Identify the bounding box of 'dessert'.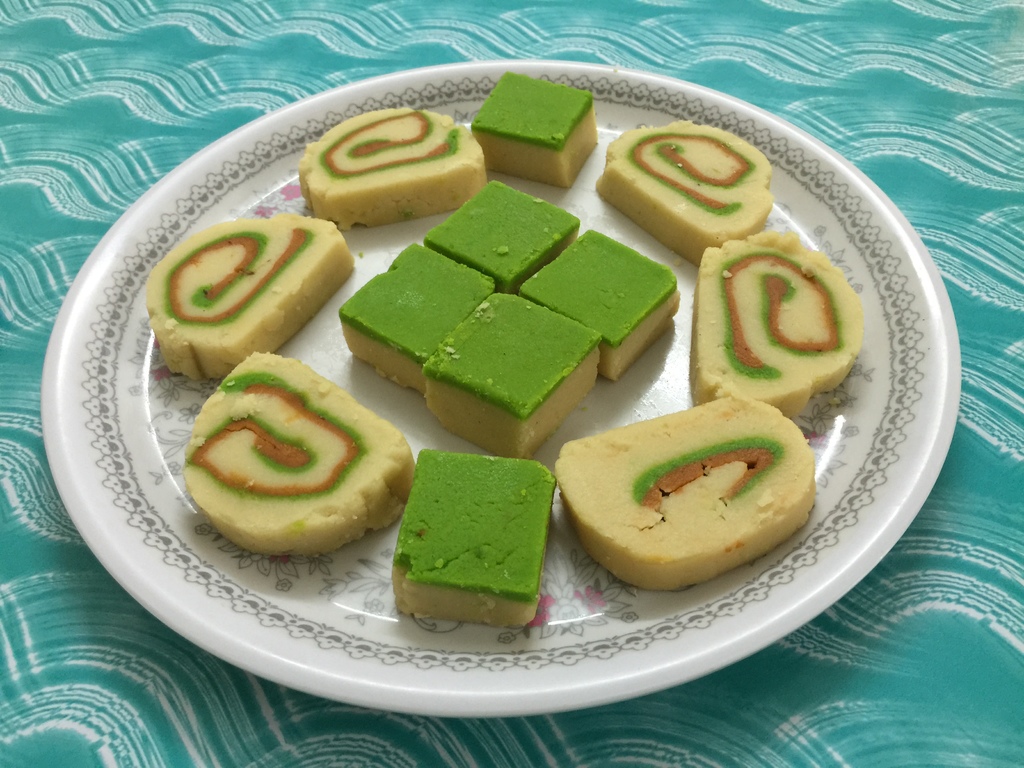
box=[370, 437, 564, 644].
